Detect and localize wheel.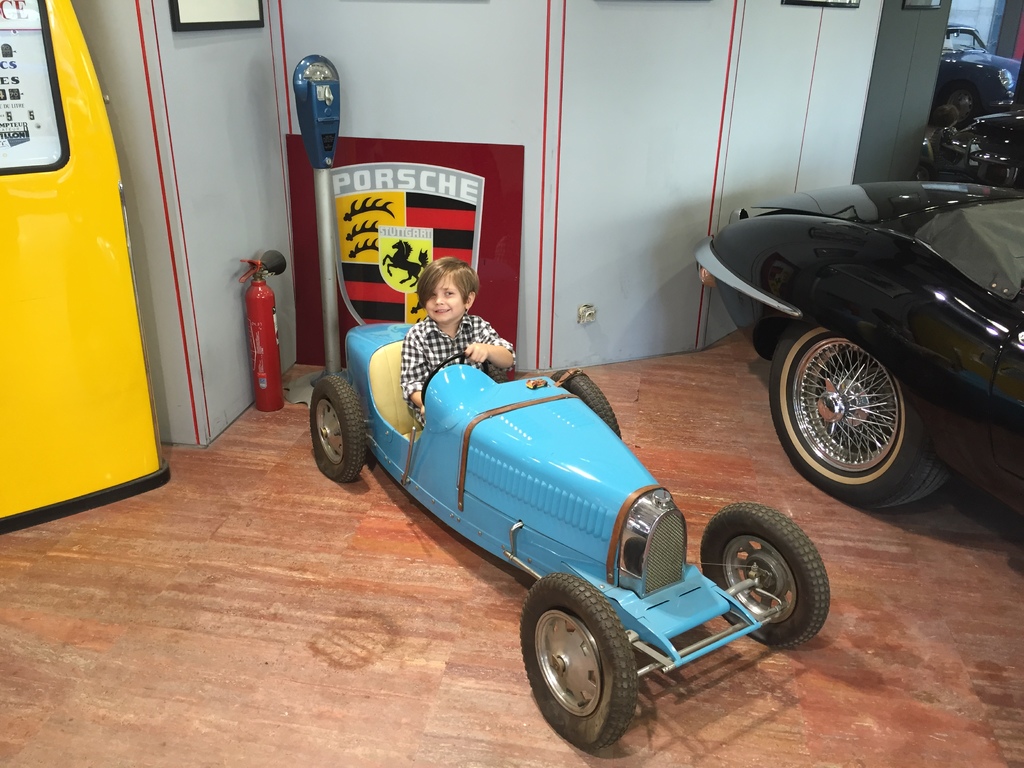
Localized at {"x1": 695, "y1": 503, "x2": 829, "y2": 648}.
